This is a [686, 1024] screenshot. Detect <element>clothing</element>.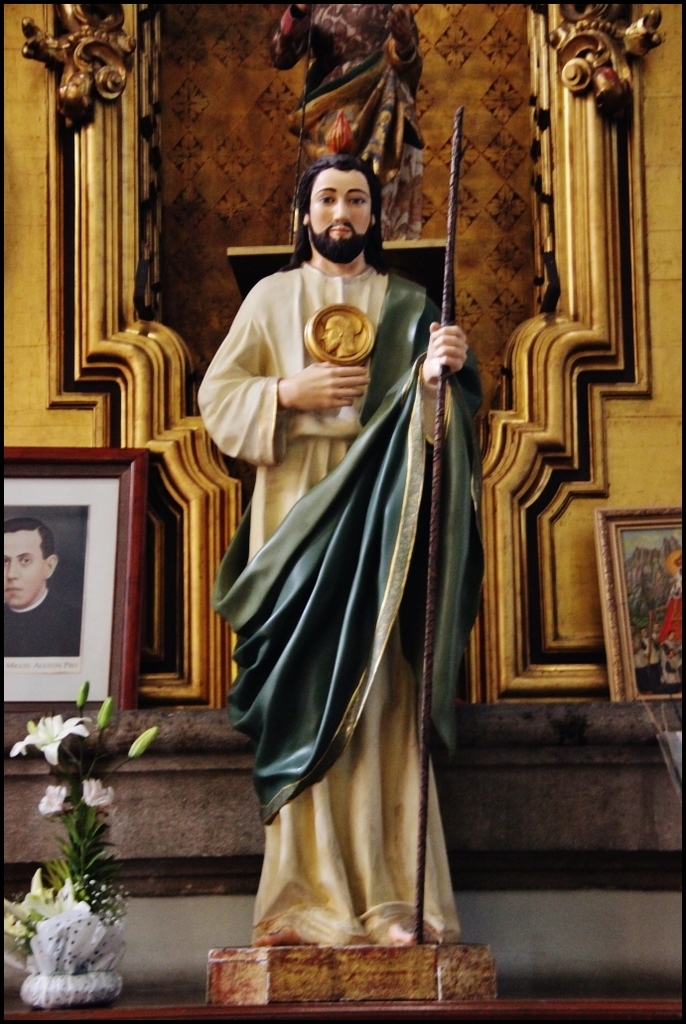
<bbox>267, 1, 423, 238</bbox>.
